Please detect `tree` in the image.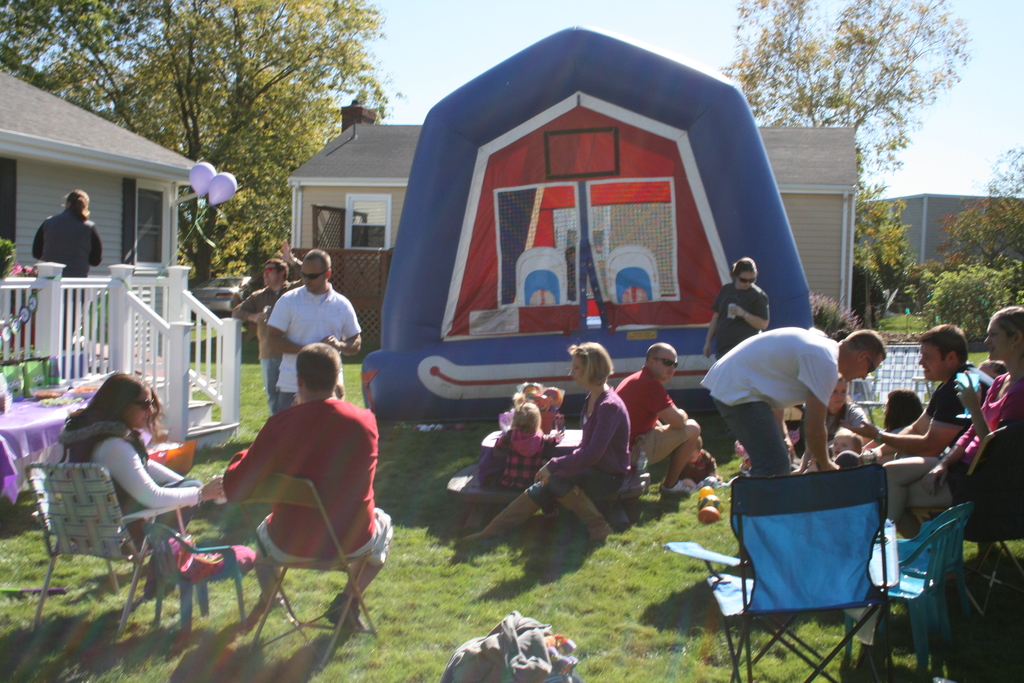
crop(755, 8, 989, 271).
